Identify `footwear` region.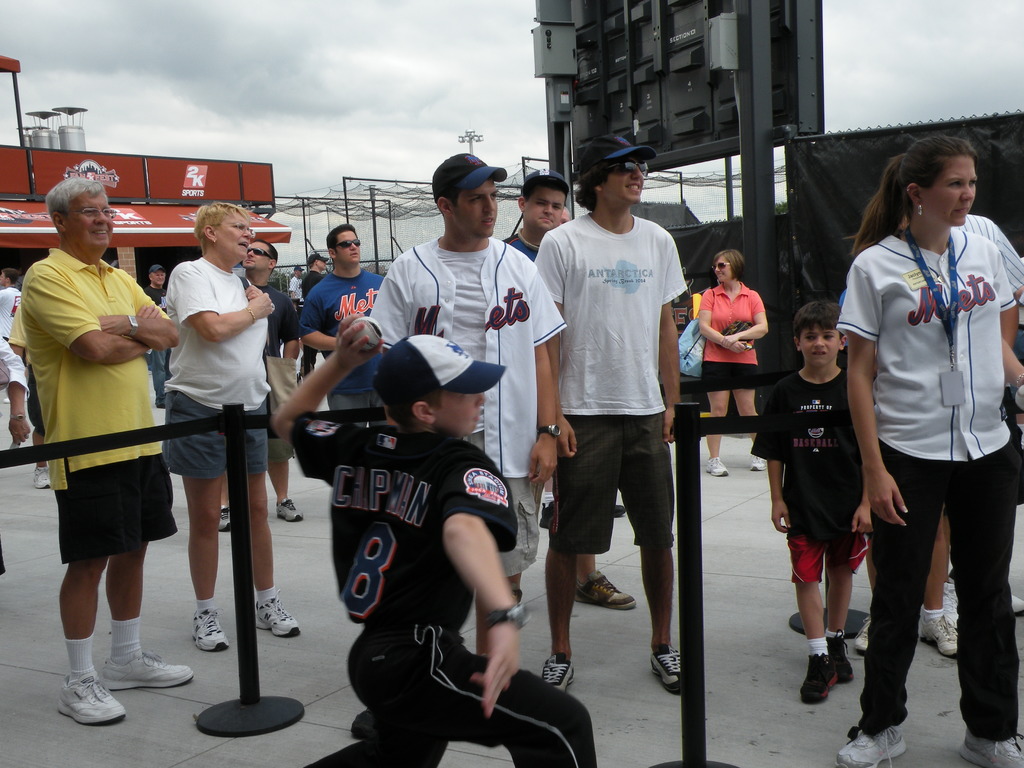
Region: (794, 653, 840, 704).
